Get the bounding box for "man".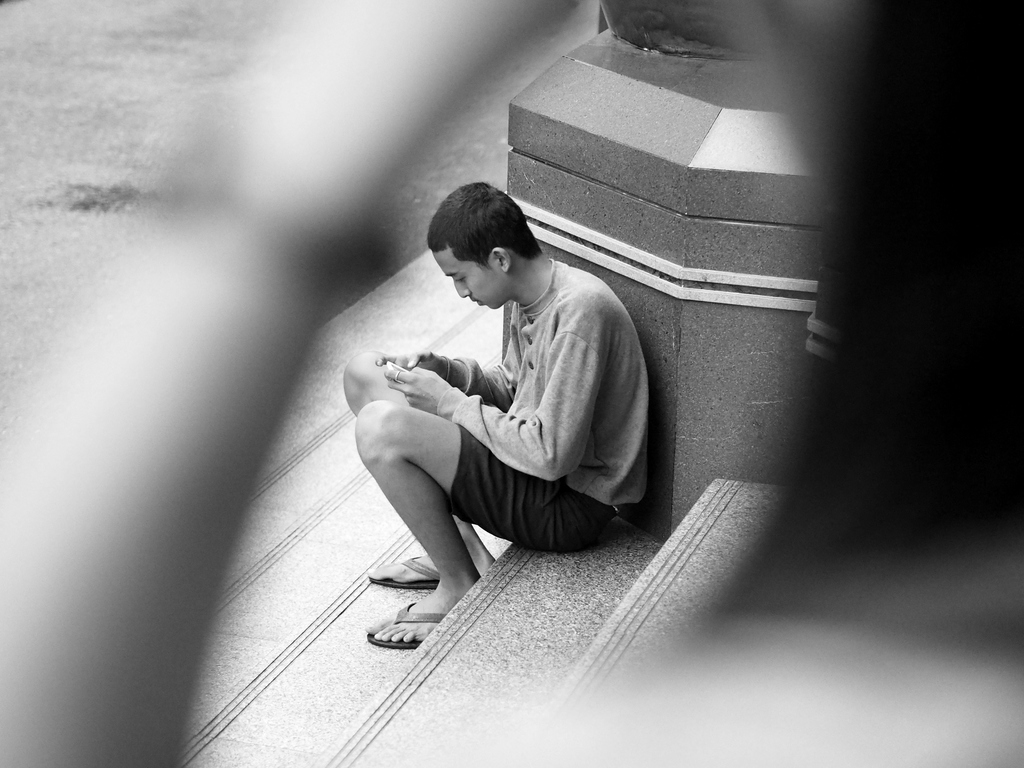
box=[337, 186, 656, 614].
